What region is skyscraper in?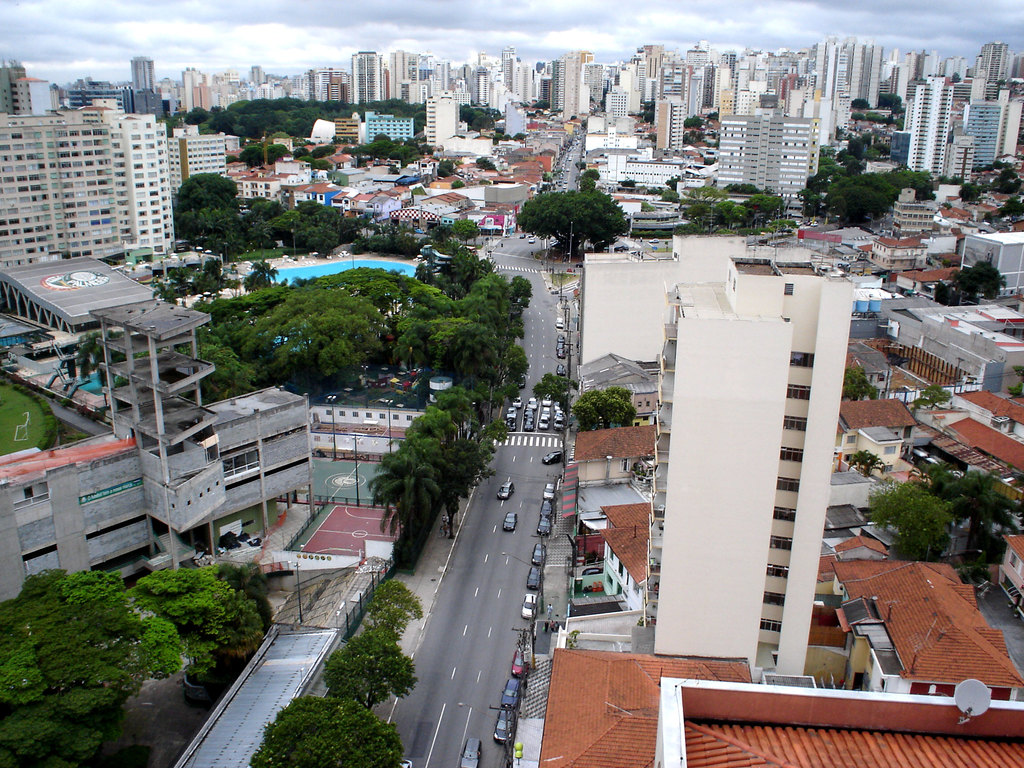
region(0, 90, 171, 271).
